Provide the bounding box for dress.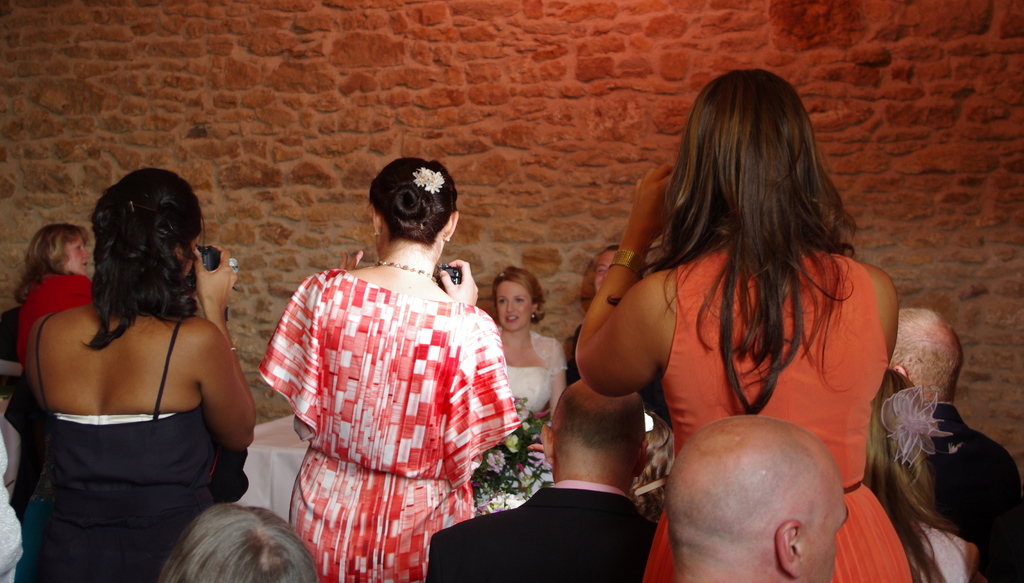
BBox(507, 328, 570, 422).
